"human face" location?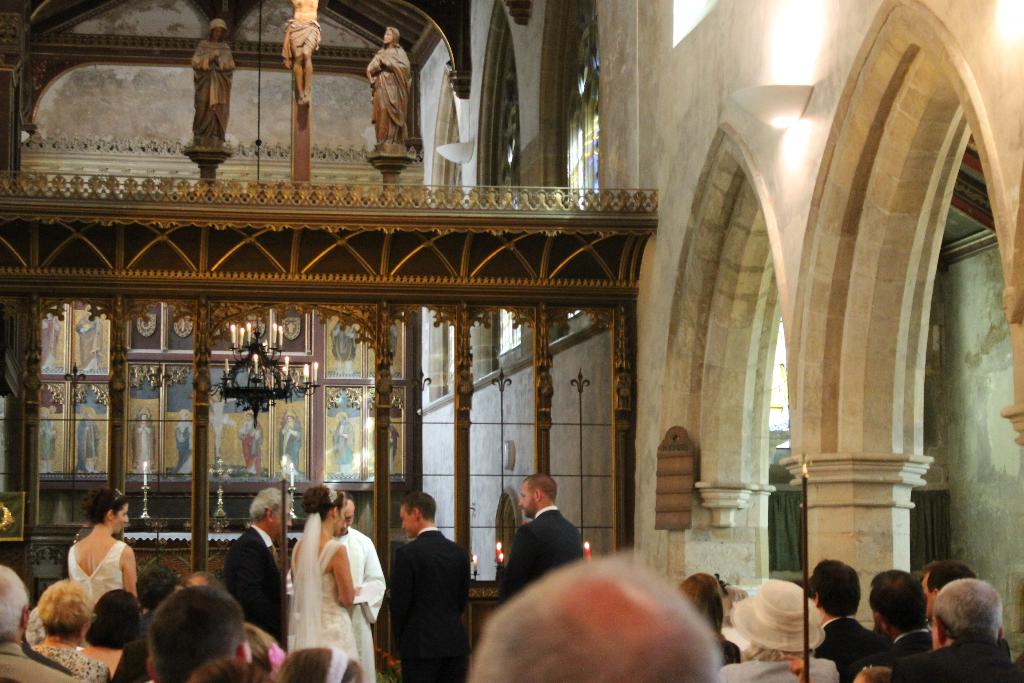
520, 483, 534, 513
